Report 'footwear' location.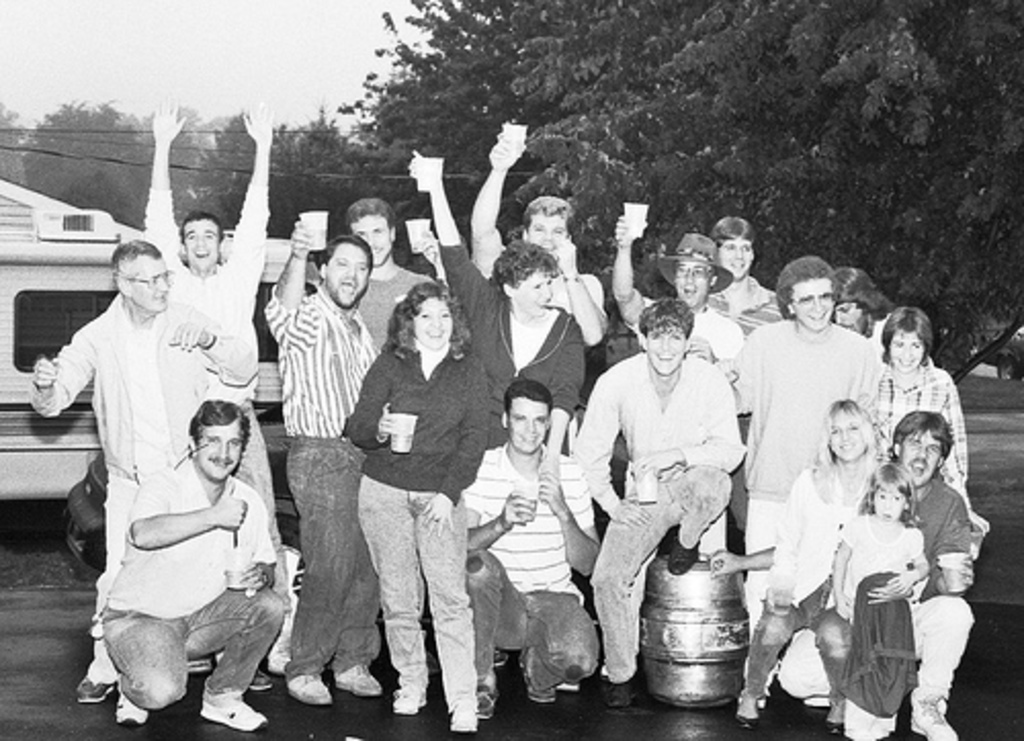
Report: [203, 702, 270, 735].
